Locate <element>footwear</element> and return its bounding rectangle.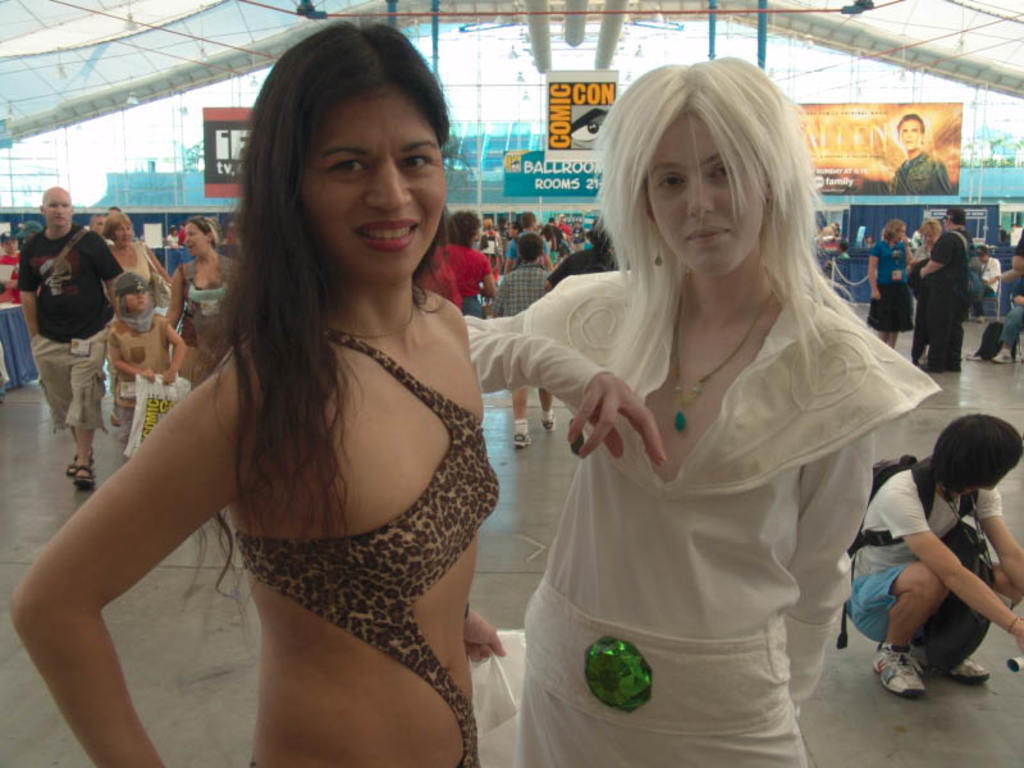
select_region(64, 454, 77, 477).
